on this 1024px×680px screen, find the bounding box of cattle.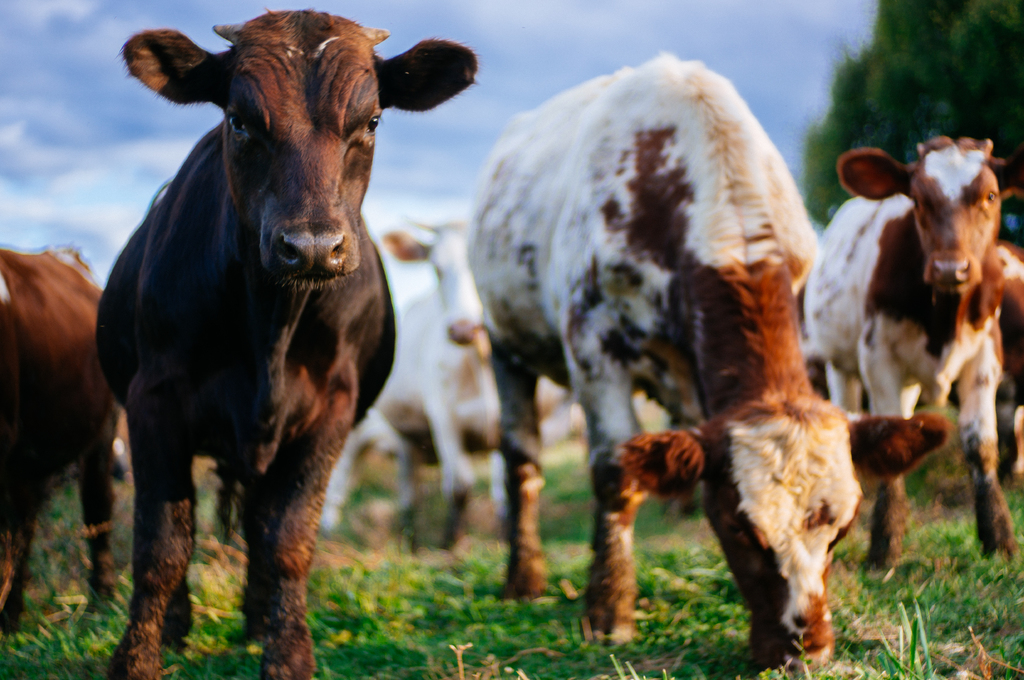
Bounding box: rect(947, 239, 1023, 494).
